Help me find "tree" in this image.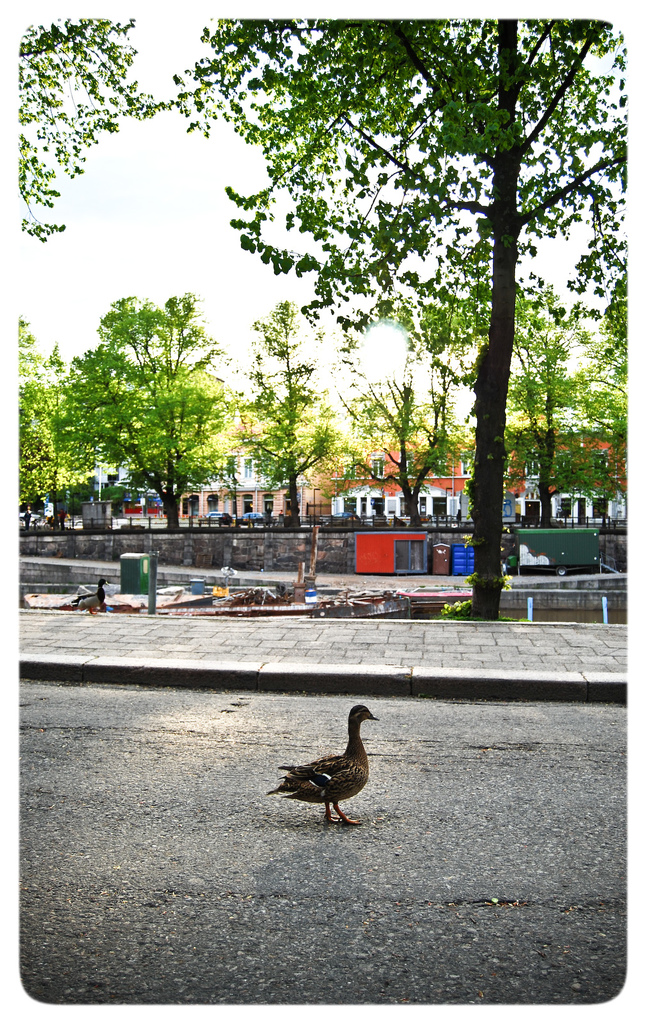
Found it: <region>166, 15, 635, 623</region>.
